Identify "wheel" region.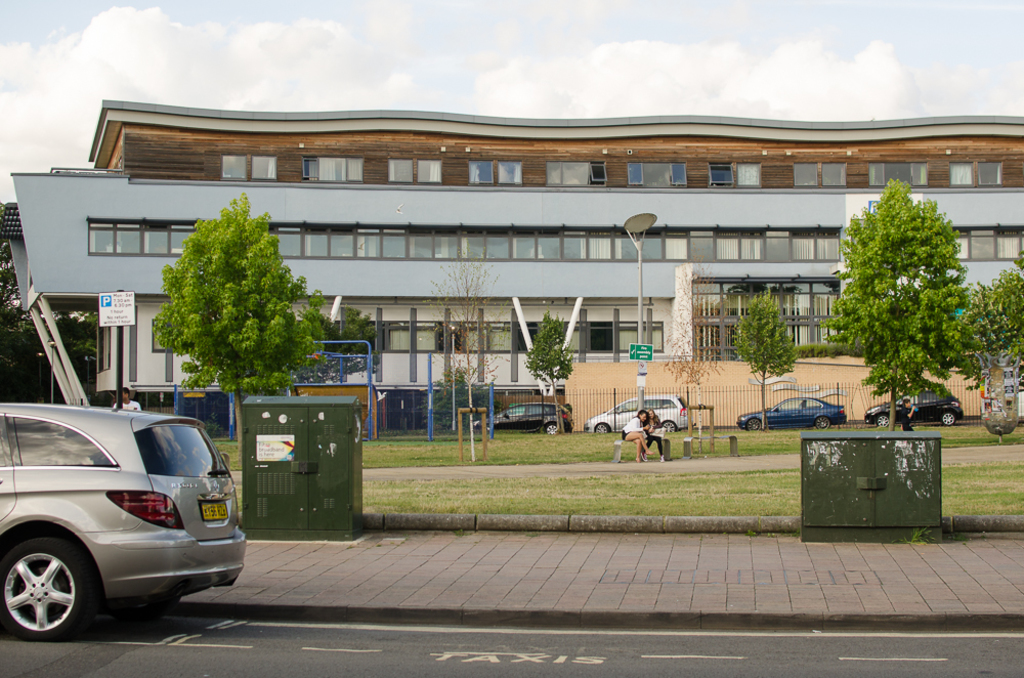
Region: (x1=594, y1=418, x2=612, y2=439).
